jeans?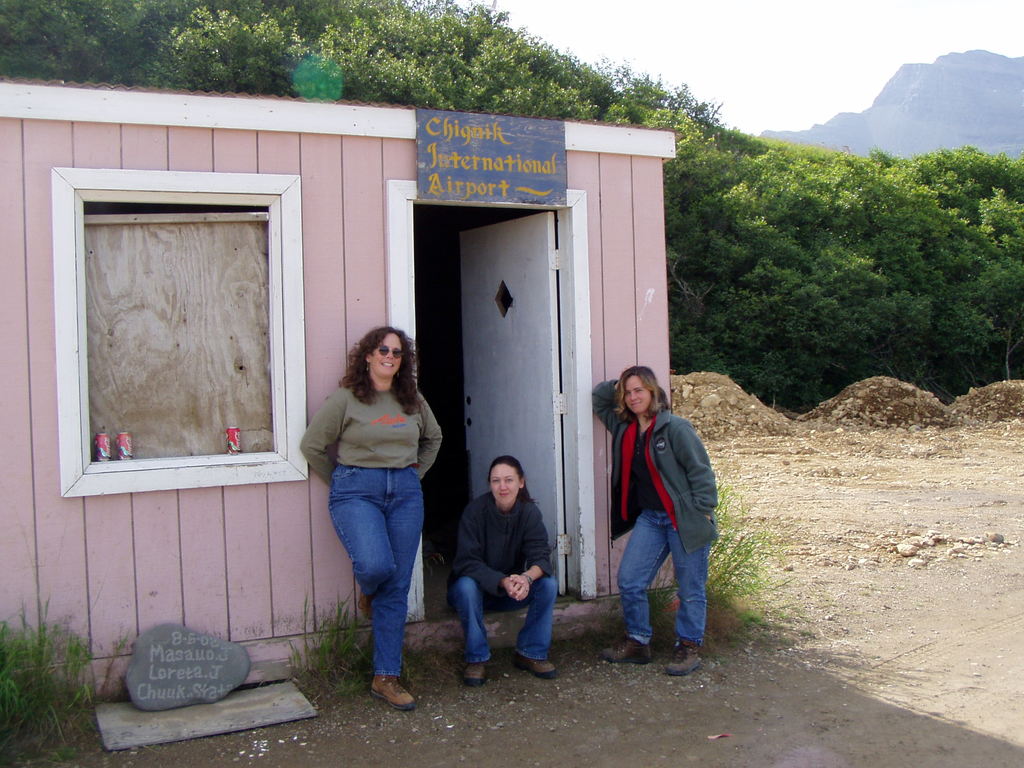
(326, 467, 422, 680)
